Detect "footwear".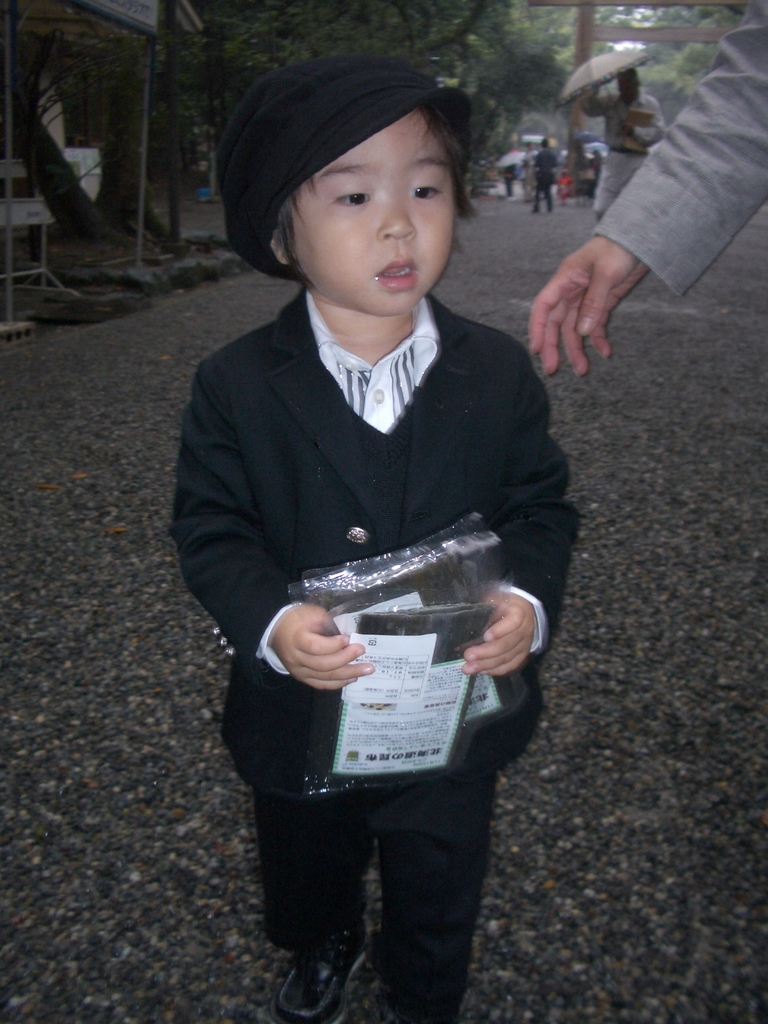
Detected at <box>288,911,379,1009</box>.
